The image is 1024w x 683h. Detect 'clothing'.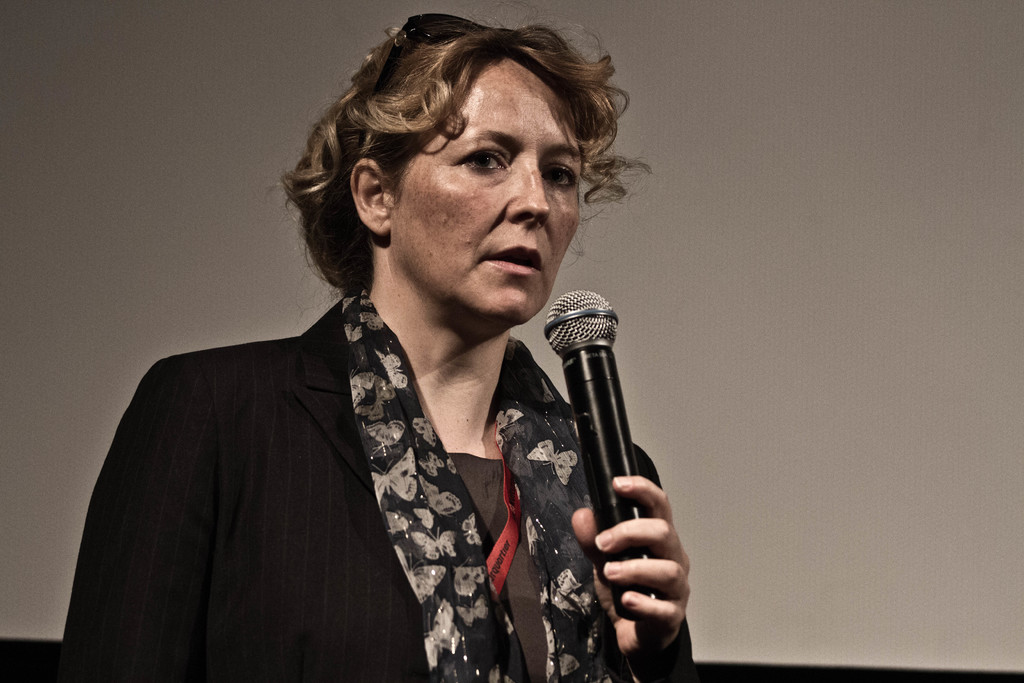
Detection: box(77, 267, 675, 682).
